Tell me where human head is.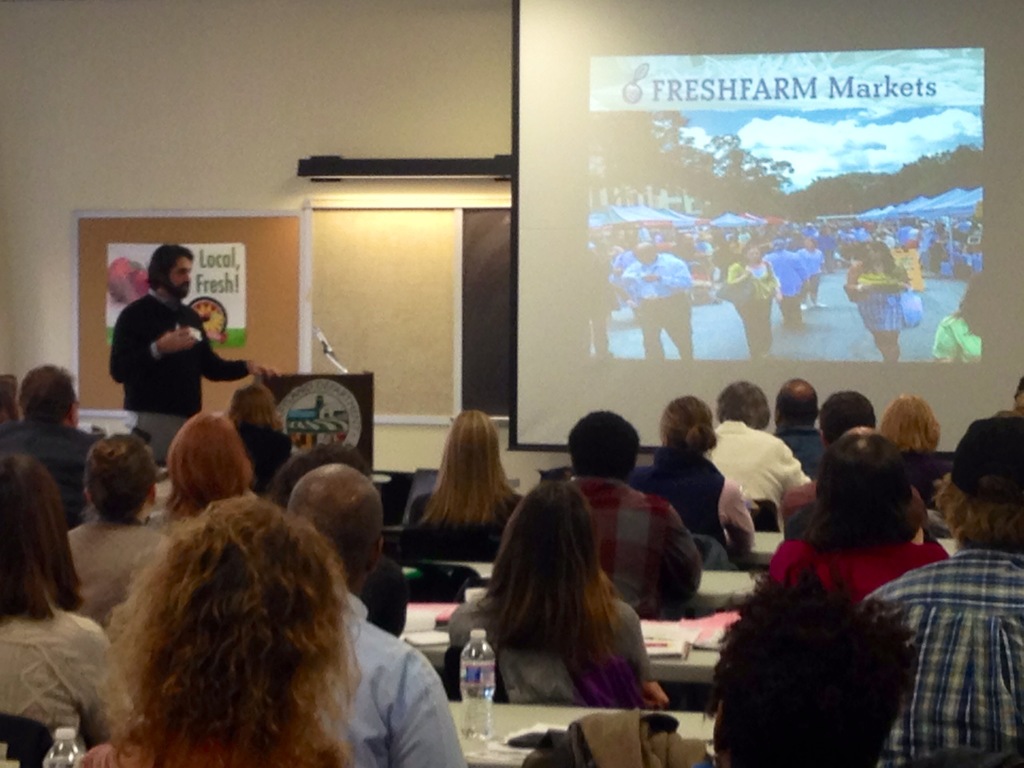
human head is at detection(275, 472, 374, 569).
